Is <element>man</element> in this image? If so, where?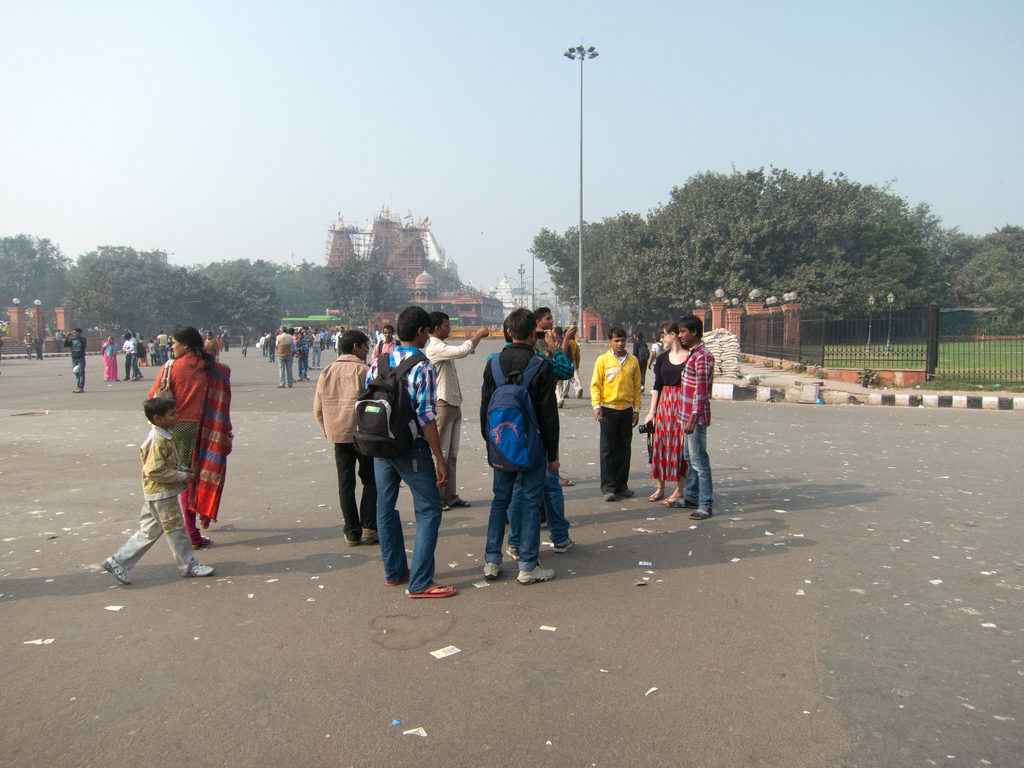
Yes, at (left=364, top=305, right=456, bottom=599).
